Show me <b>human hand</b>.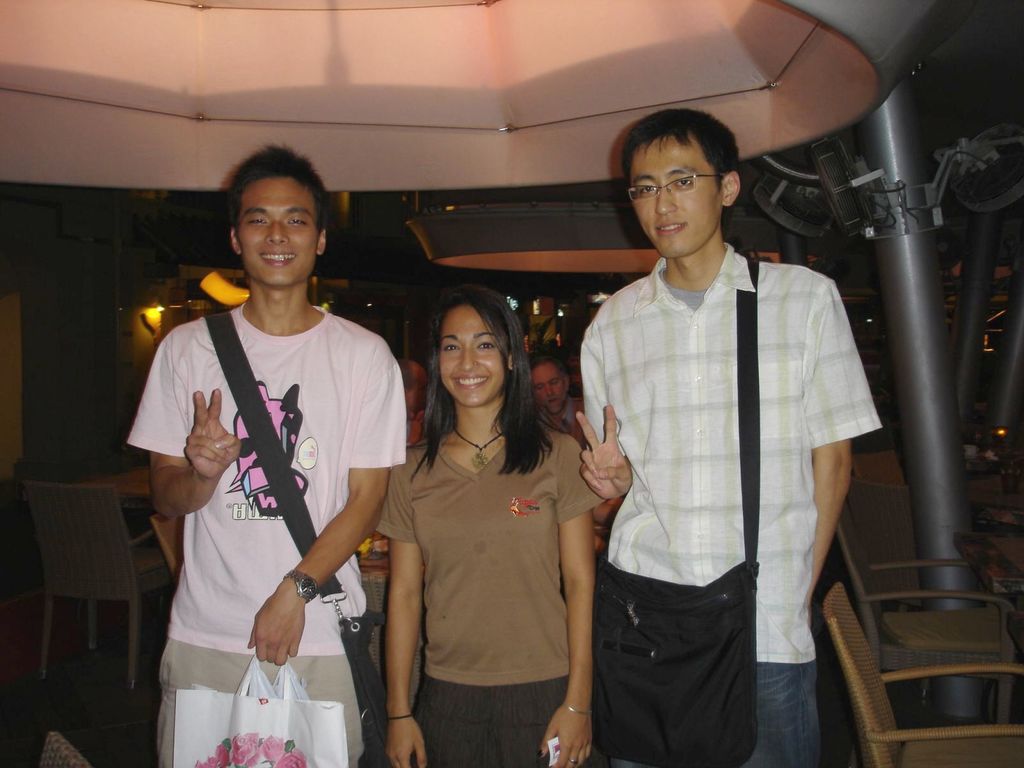
<b>human hand</b> is here: locate(384, 712, 428, 767).
